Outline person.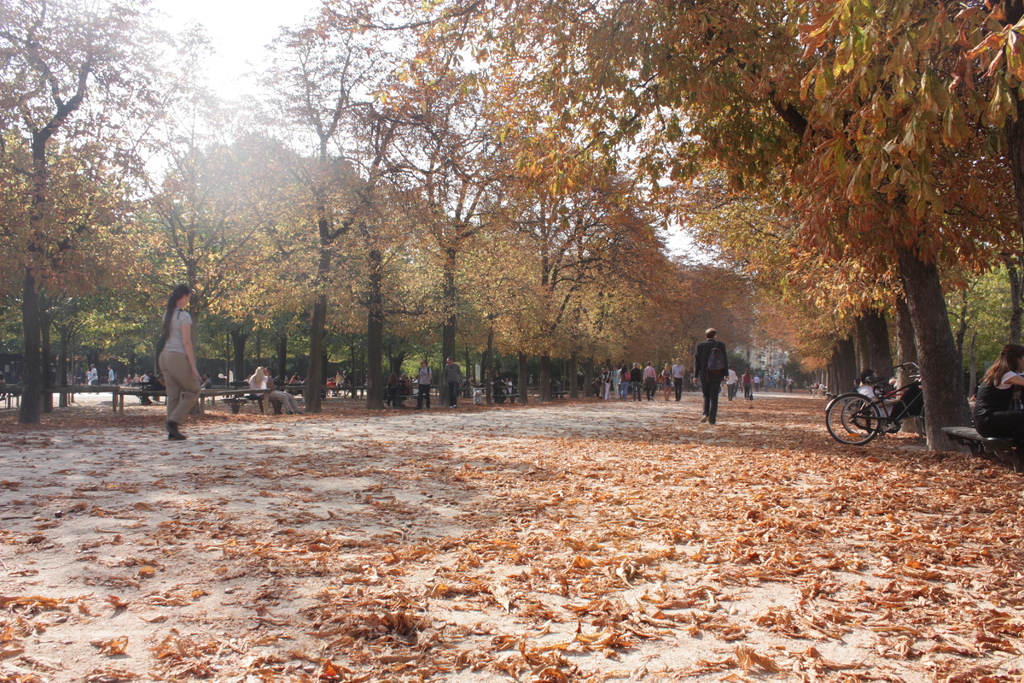
Outline: (x1=262, y1=370, x2=304, y2=417).
